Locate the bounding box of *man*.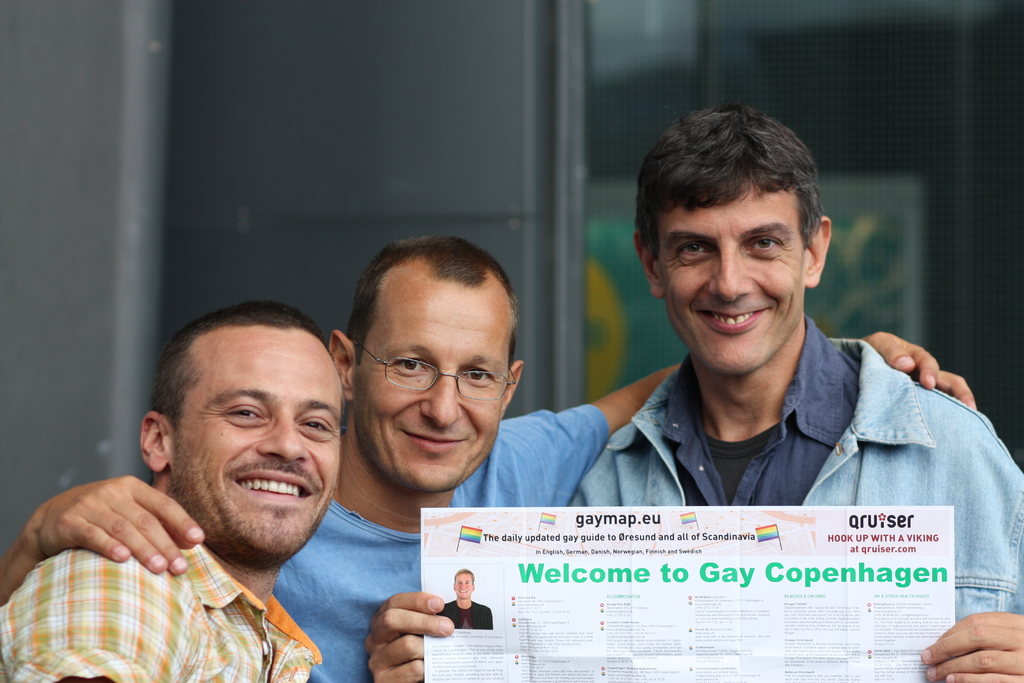
Bounding box: detection(433, 567, 493, 631).
